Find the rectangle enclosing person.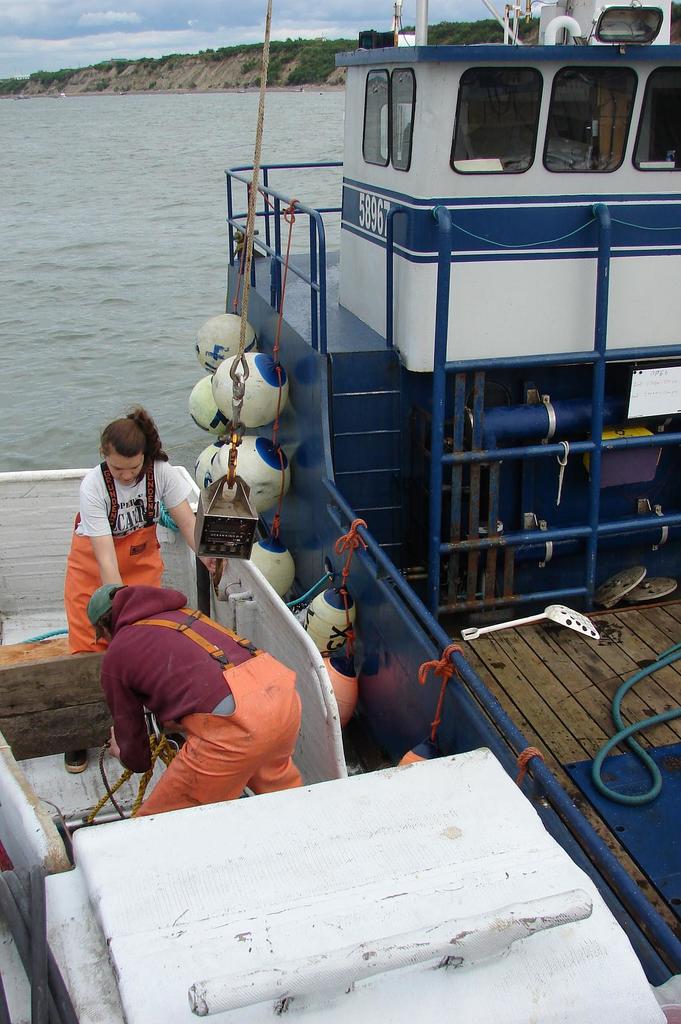
crop(83, 581, 301, 816).
